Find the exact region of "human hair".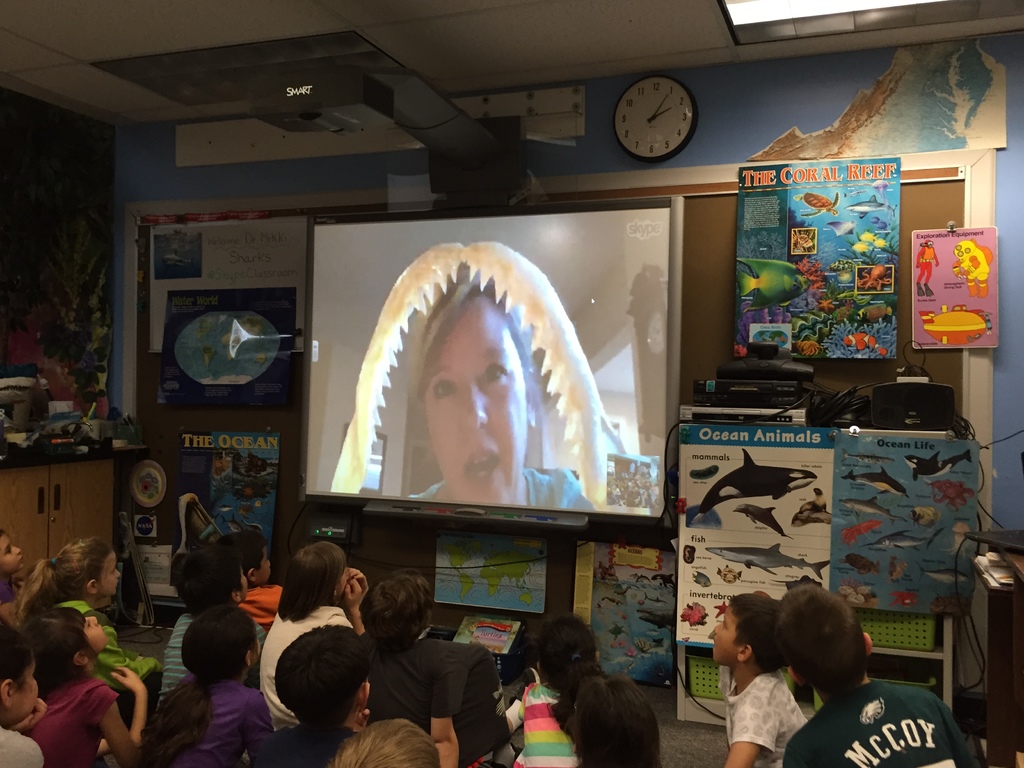
Exact region: crop(770, 585, 857, 691).
